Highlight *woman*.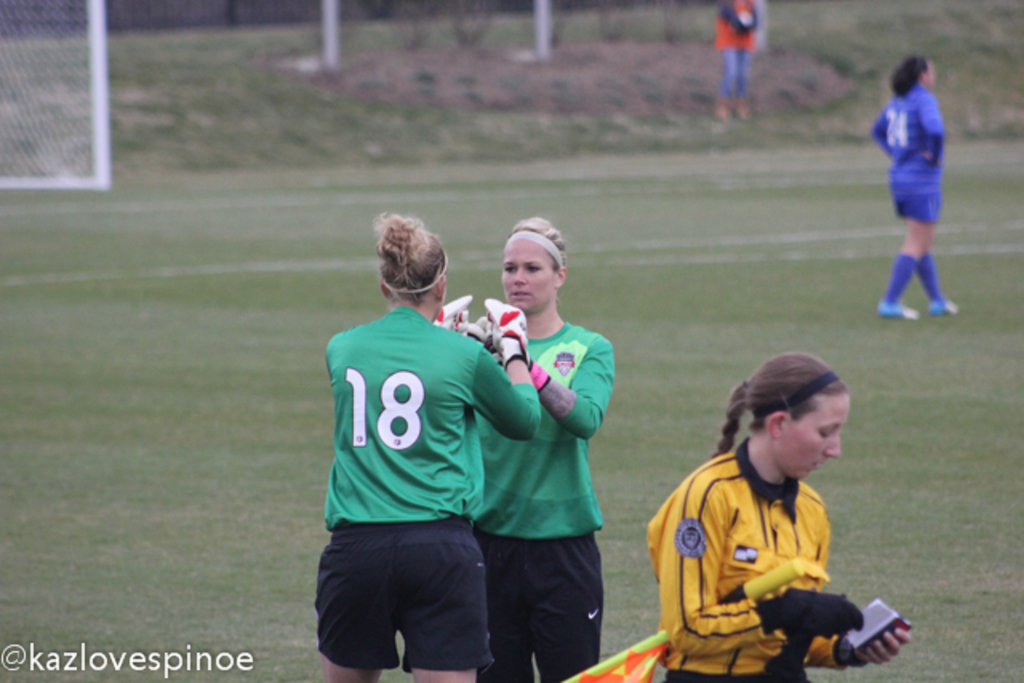
Highlighted region: l=638, t=344, r=899, b=677.
